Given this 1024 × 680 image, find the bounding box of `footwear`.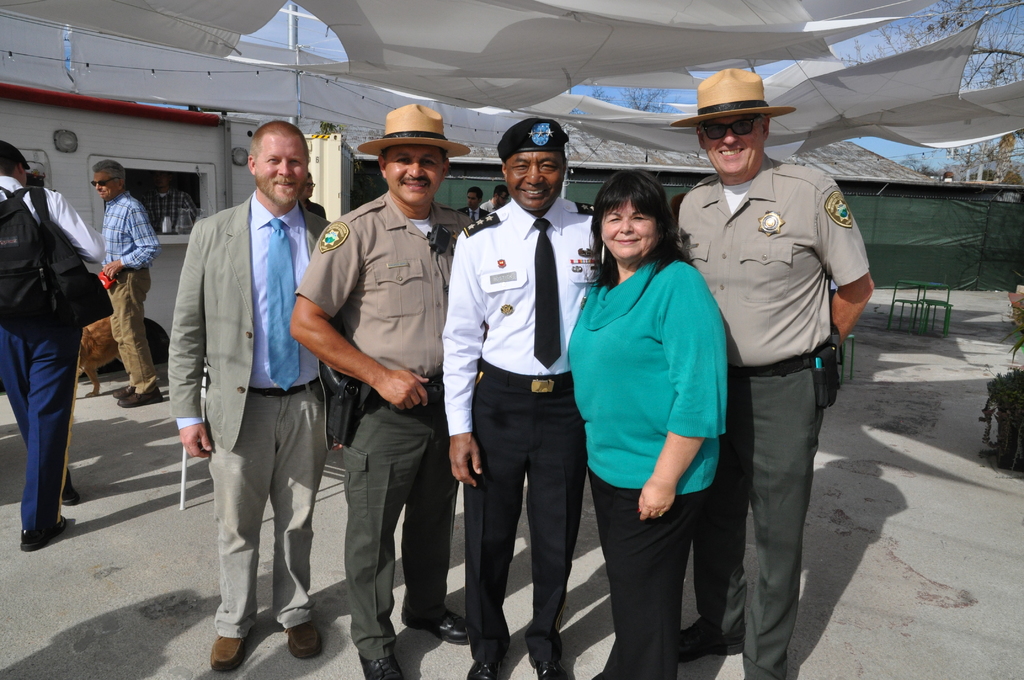
<box>465,661,504,679</box>.
